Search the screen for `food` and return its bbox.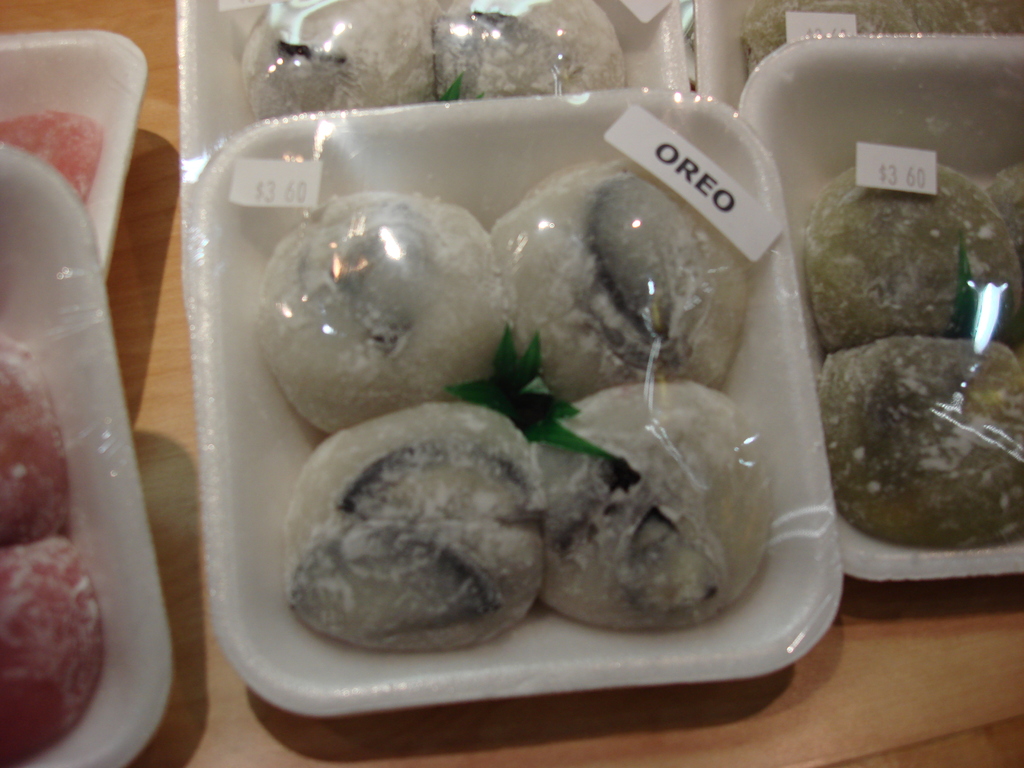
Found: region(747, 0, 925, 74).
